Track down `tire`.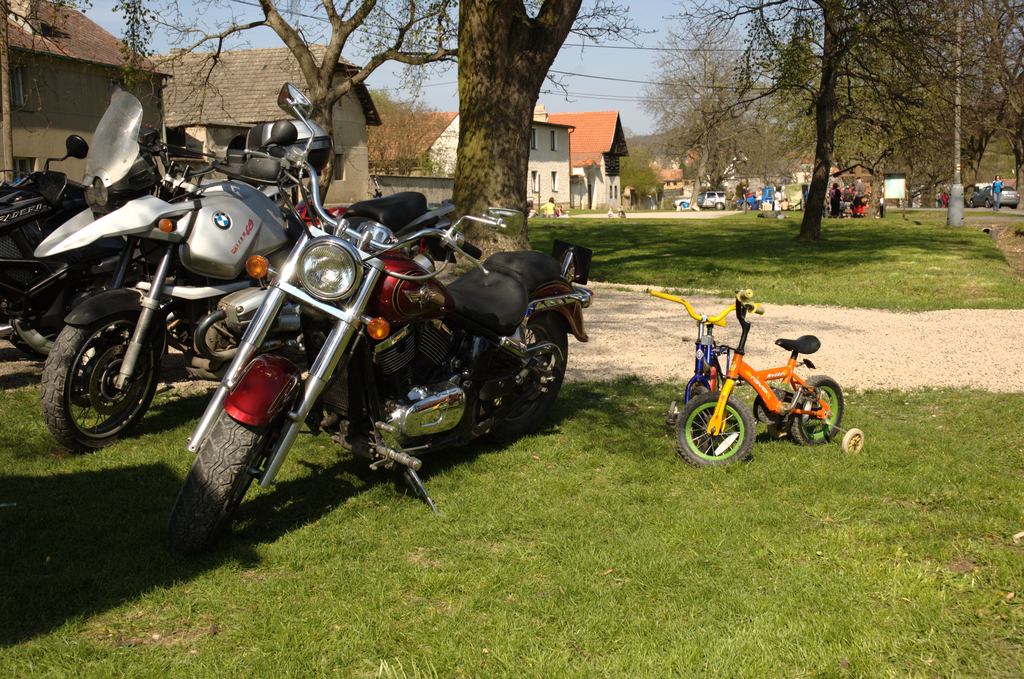
Tracked to region(499, 308, 573, 436).
